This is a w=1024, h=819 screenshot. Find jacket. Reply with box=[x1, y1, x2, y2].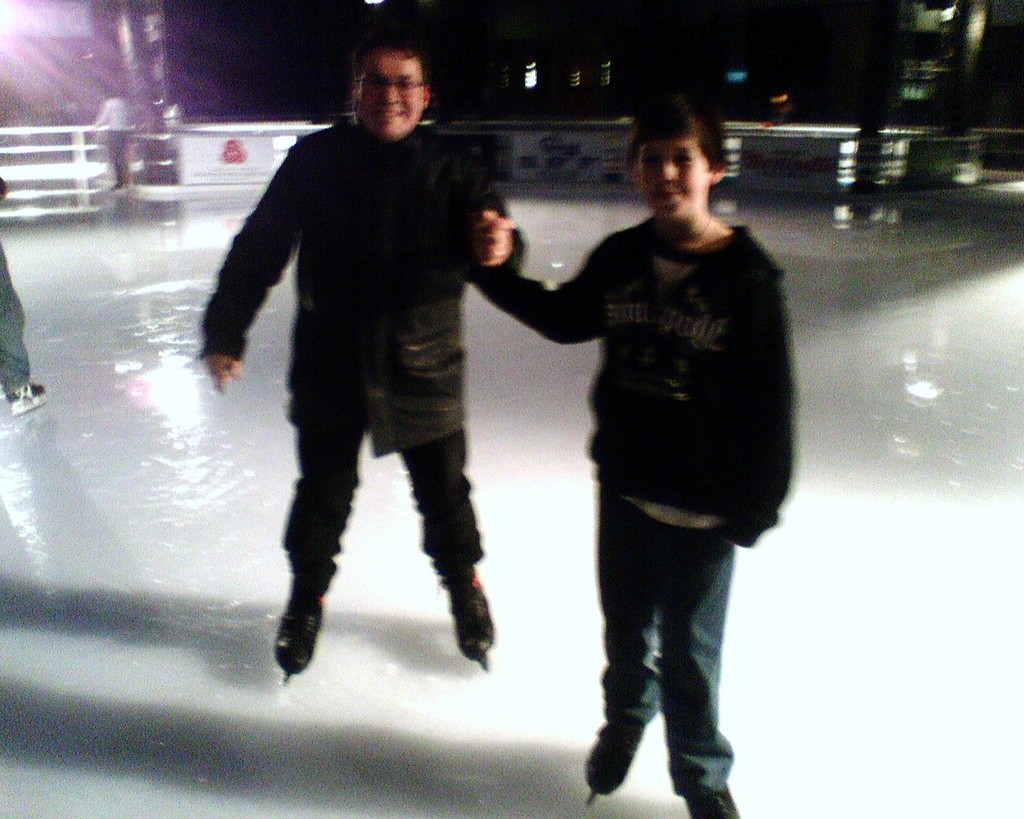
box=[192, 114, 520, 471].
